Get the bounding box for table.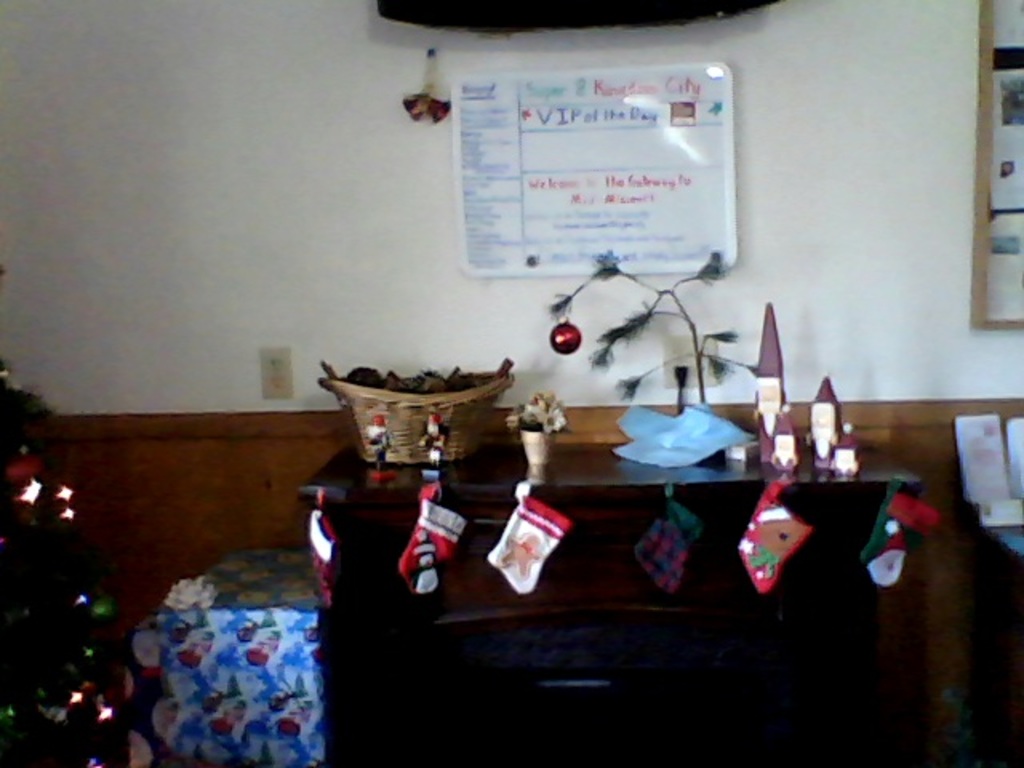
left=258, top=427, right=962, bottom=718.
